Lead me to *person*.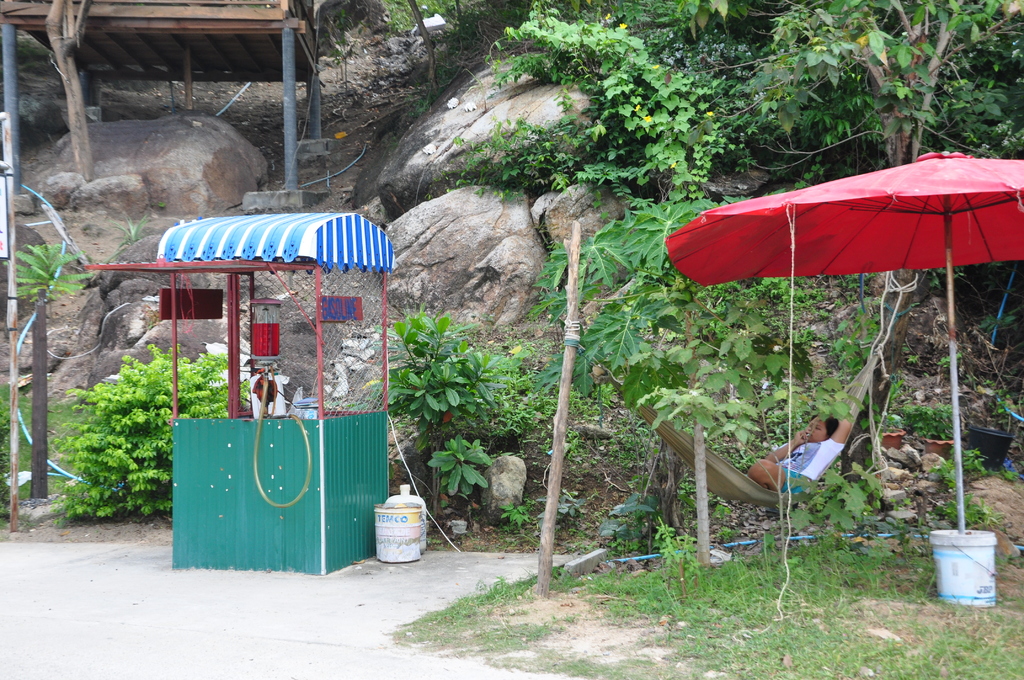
Lead to (left=743, top=410, right=857, bottom=502).
